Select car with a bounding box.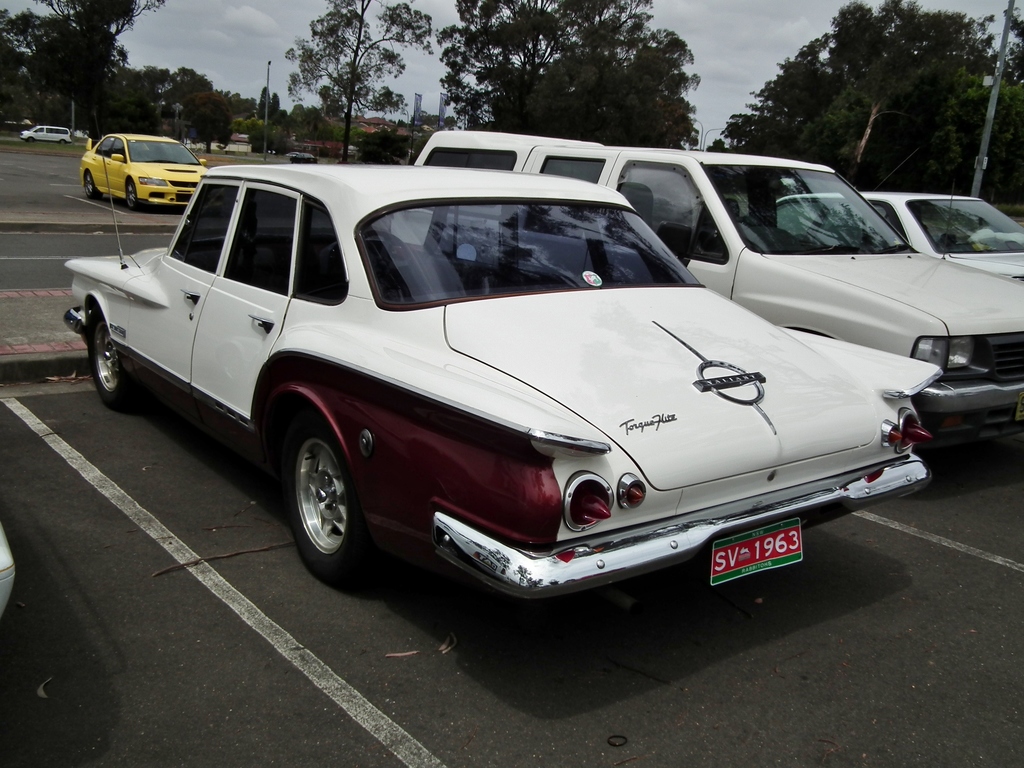
18:121:87:140.
